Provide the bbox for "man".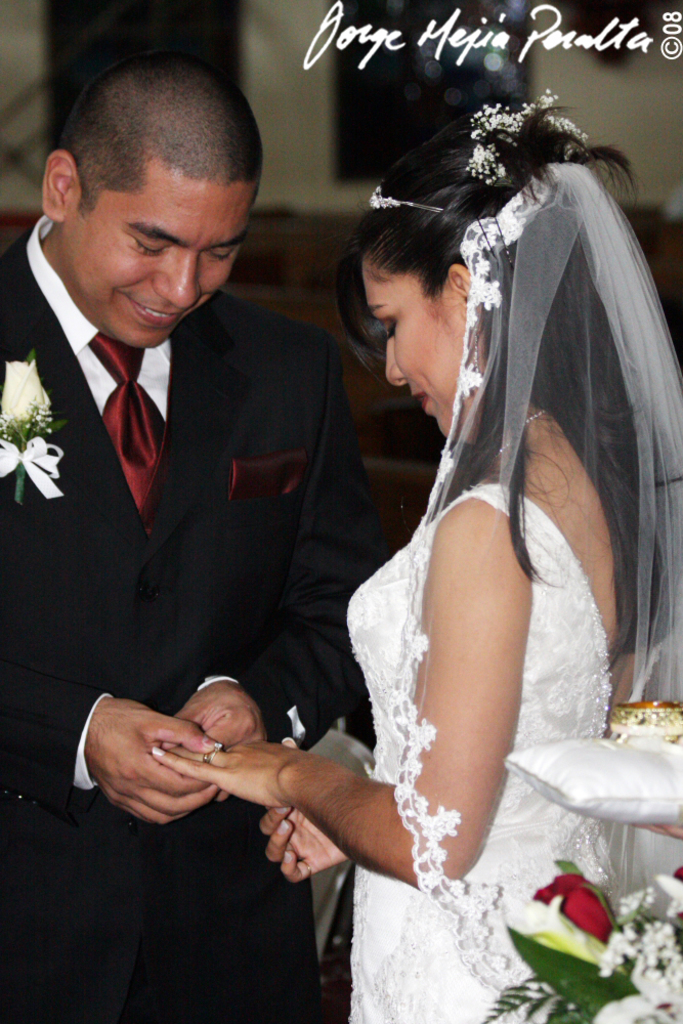
0, 69, 329, 1023.
